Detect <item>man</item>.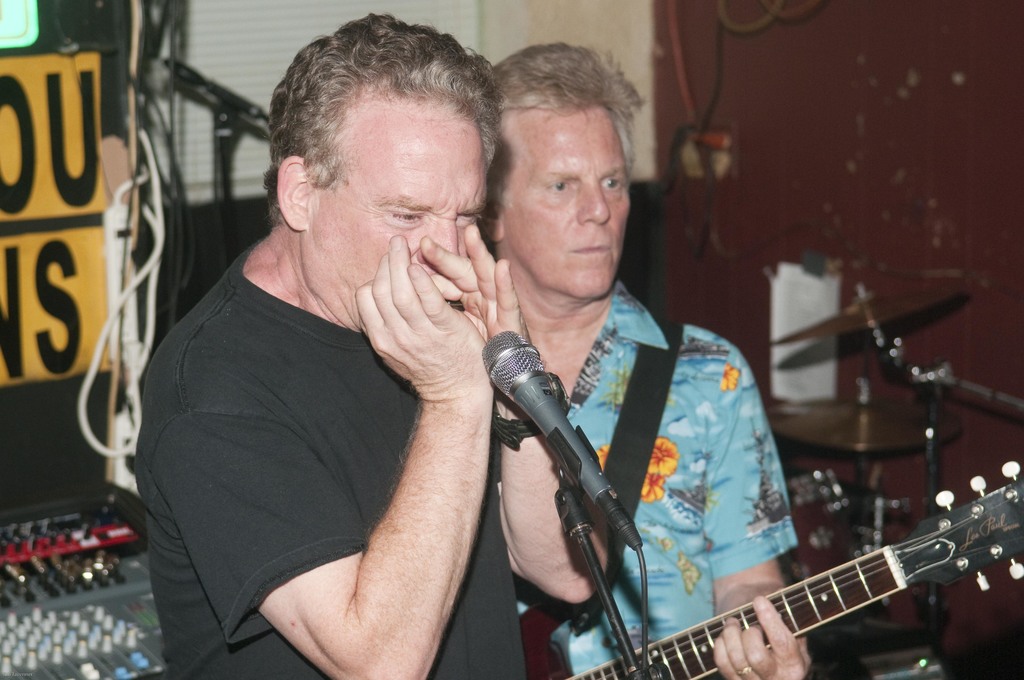
Detected at (135, 3, 659, 679).
